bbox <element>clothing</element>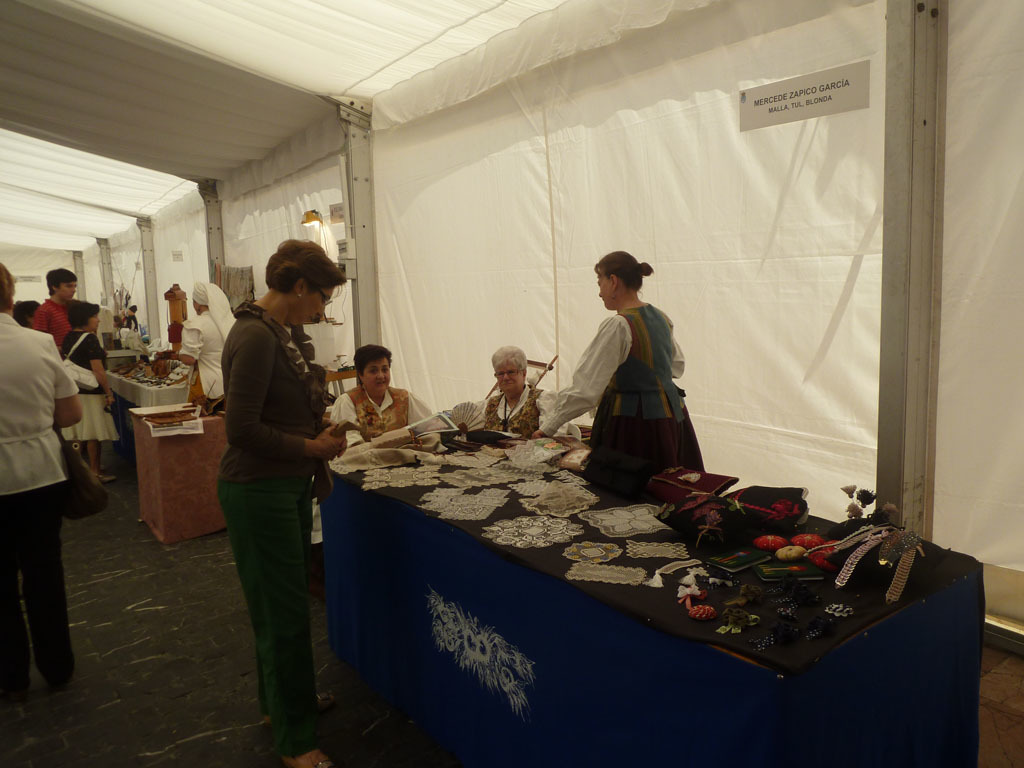
(left=195, top=254, right=338, bottom=714)
